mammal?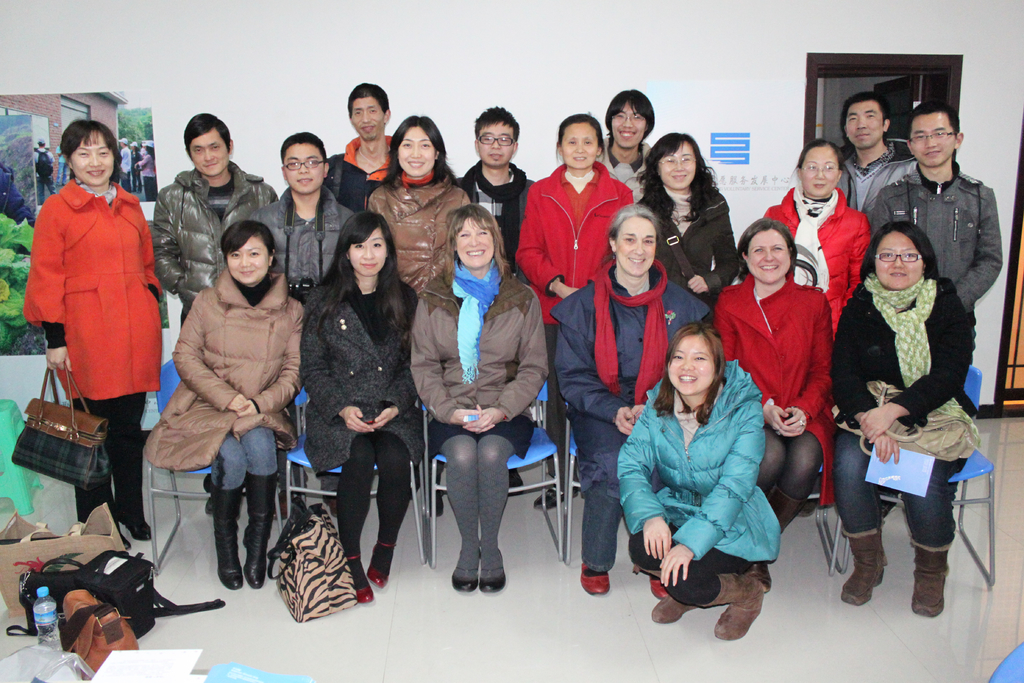
region(54, 146, 79, 192)
